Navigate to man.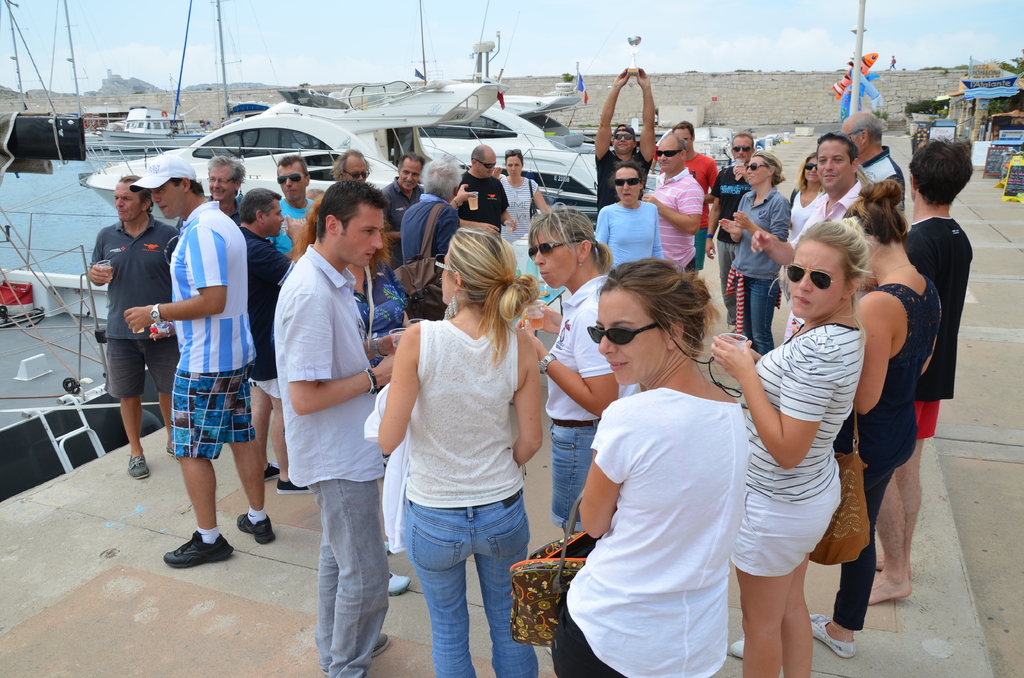
Navigation target: (left=707, top=127, right=756, bottom=328).
